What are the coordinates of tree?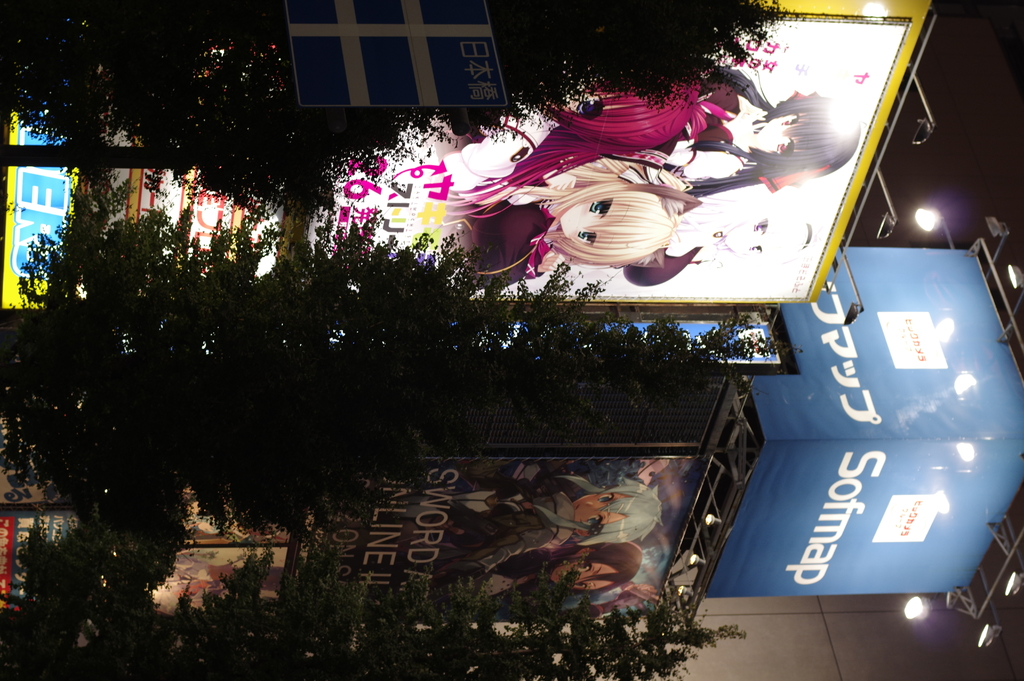
[left=0, top=154, right=820, bottom=552].
